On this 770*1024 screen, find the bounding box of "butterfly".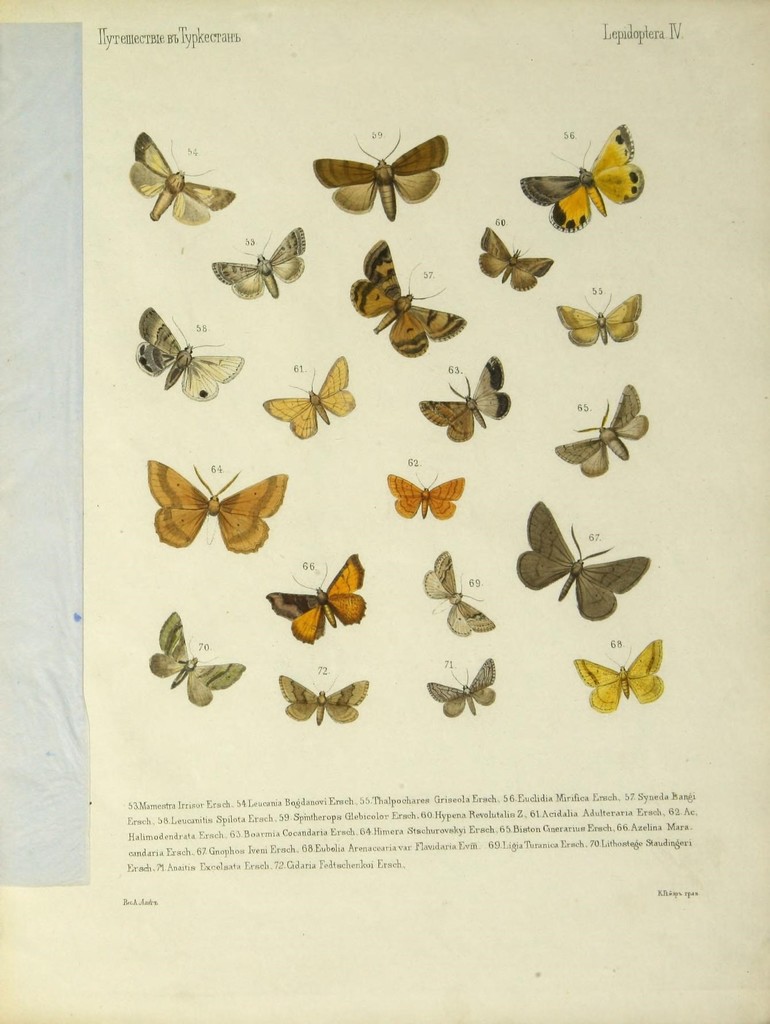
Bounding box: [511, 504, 650, 623].
